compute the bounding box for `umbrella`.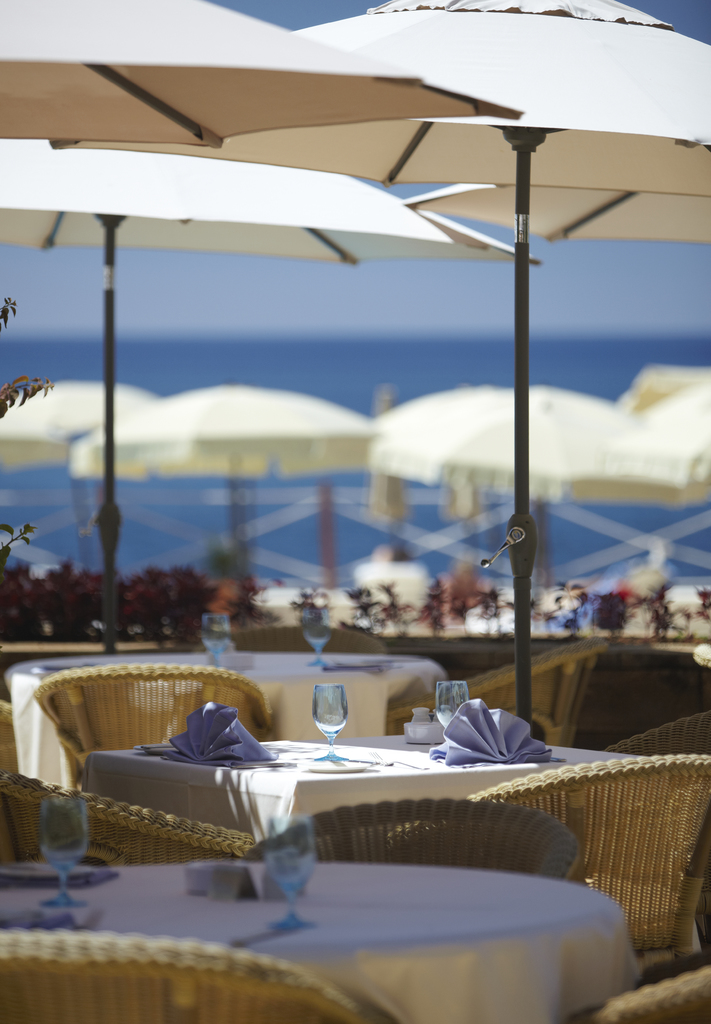
<bbox>621, 358, 710, 489</bbox>.
